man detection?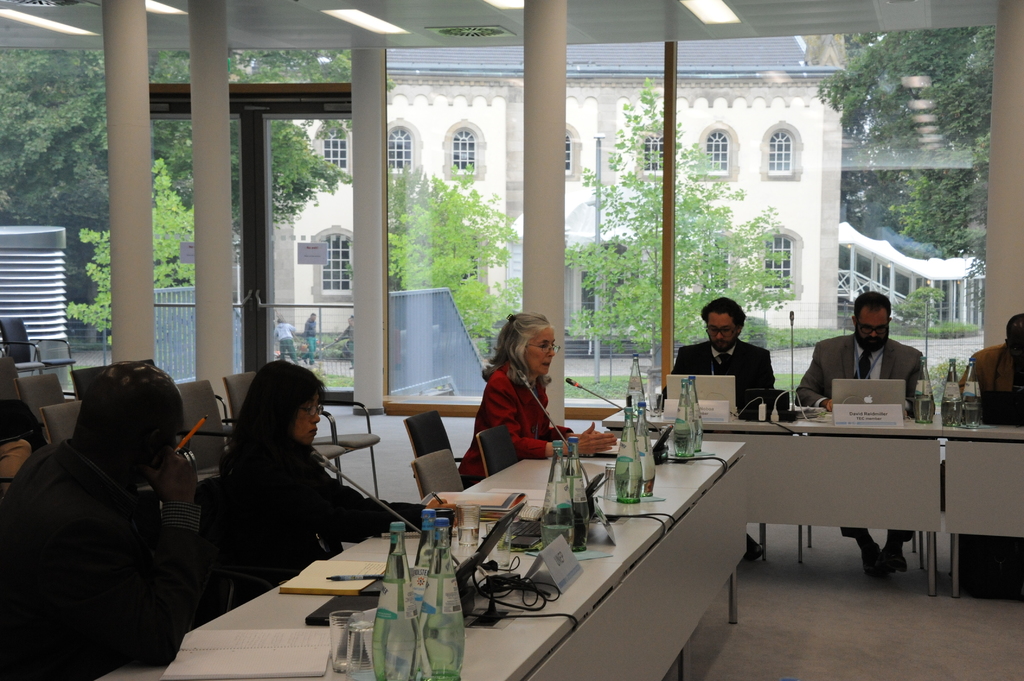
locate(794, 287, 929, 580)
